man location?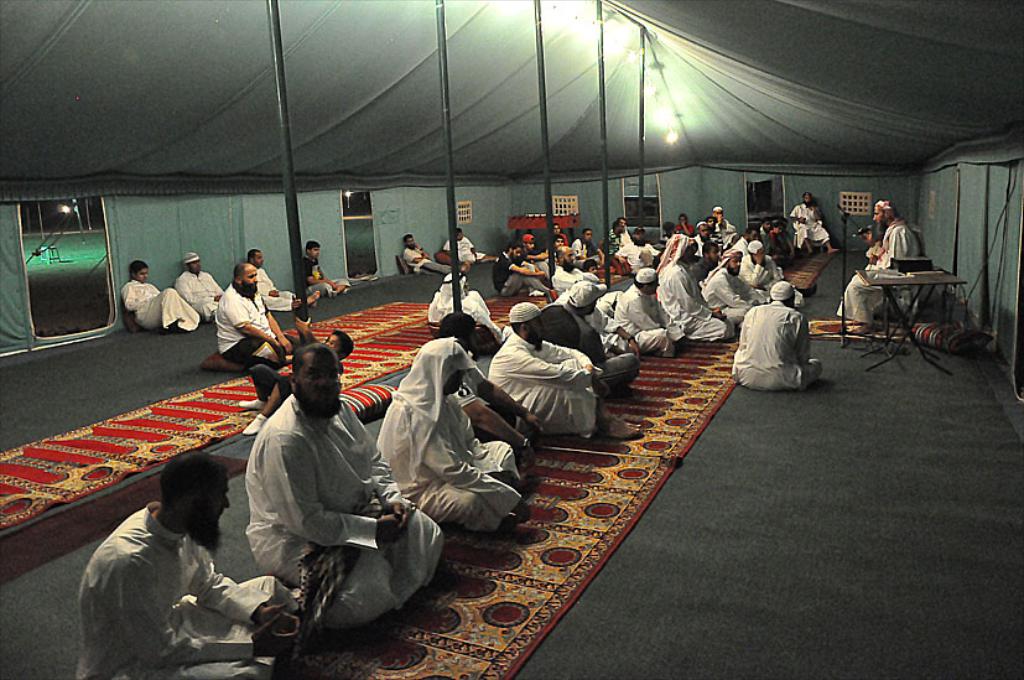
detection(302, 242, 337, 311)
